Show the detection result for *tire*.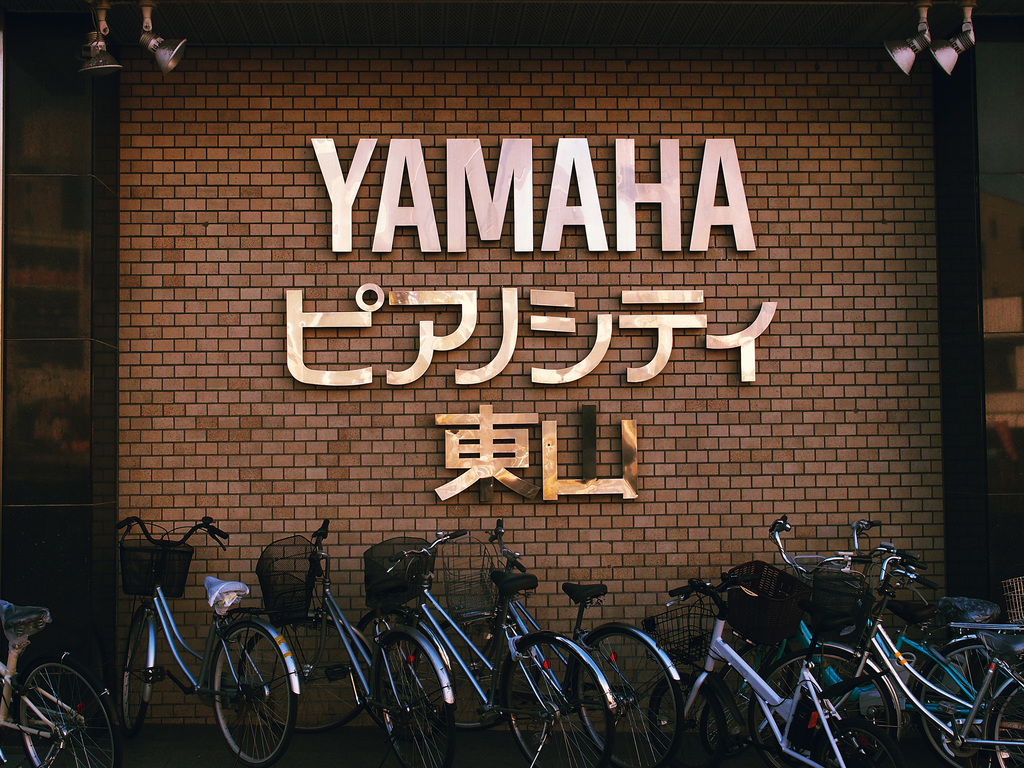
<bbox>913, 627, 1023, 767</bbox>.
